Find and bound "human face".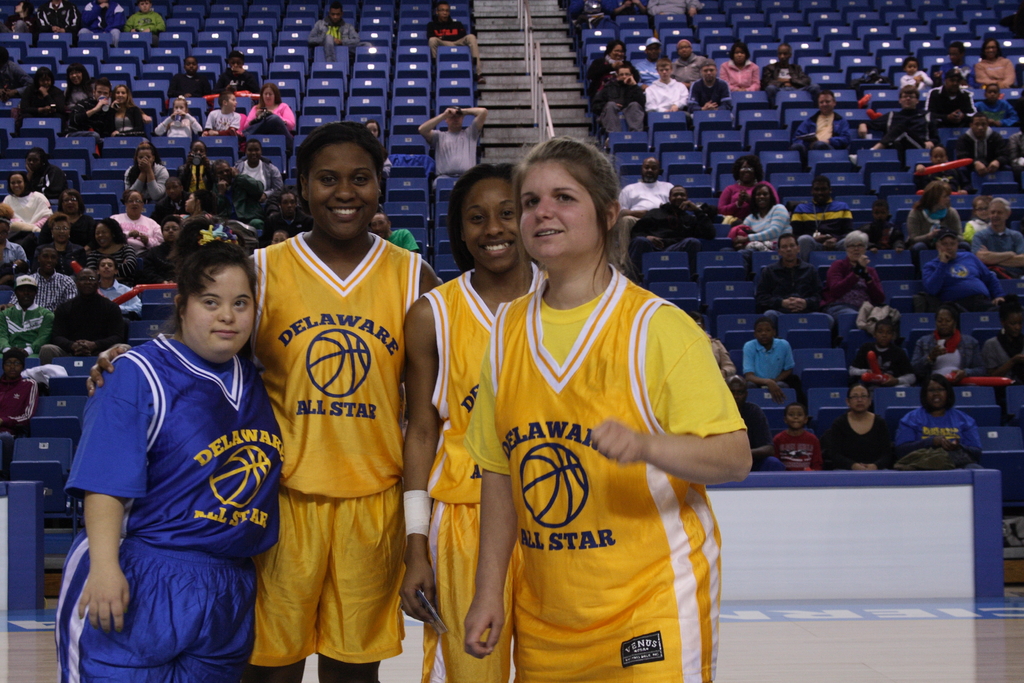
Bound: (left=978, top=201, right=984, bottom=220).
